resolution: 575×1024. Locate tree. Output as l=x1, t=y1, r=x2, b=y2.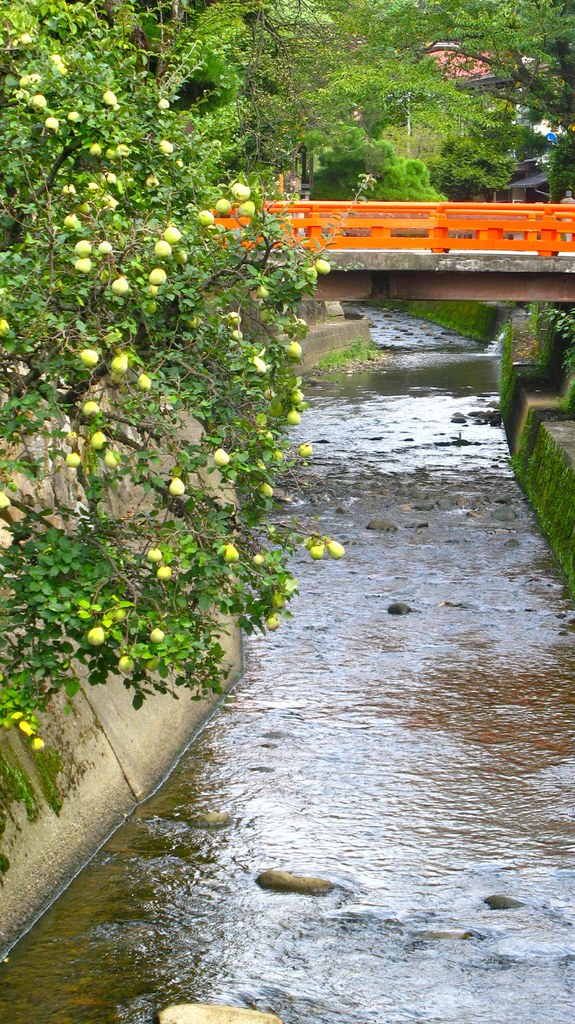
l=0, t=0, r=481, b=945.
